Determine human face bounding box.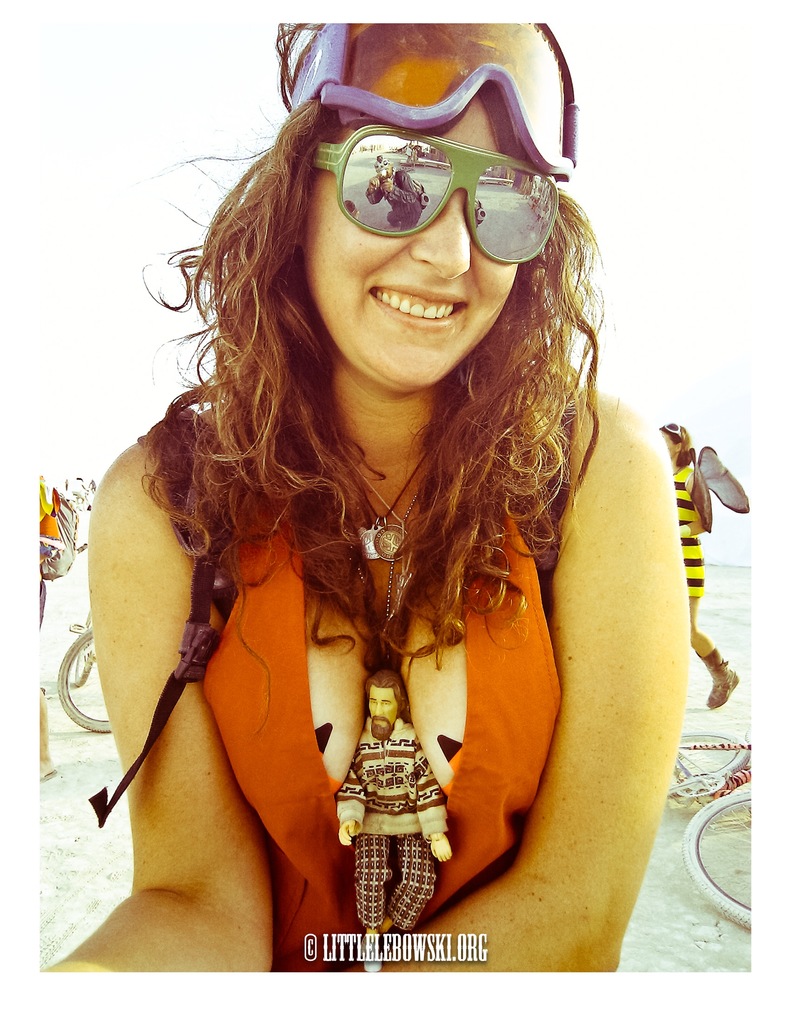
Determined: [left=296, top=80, right=527, bottom=395].
